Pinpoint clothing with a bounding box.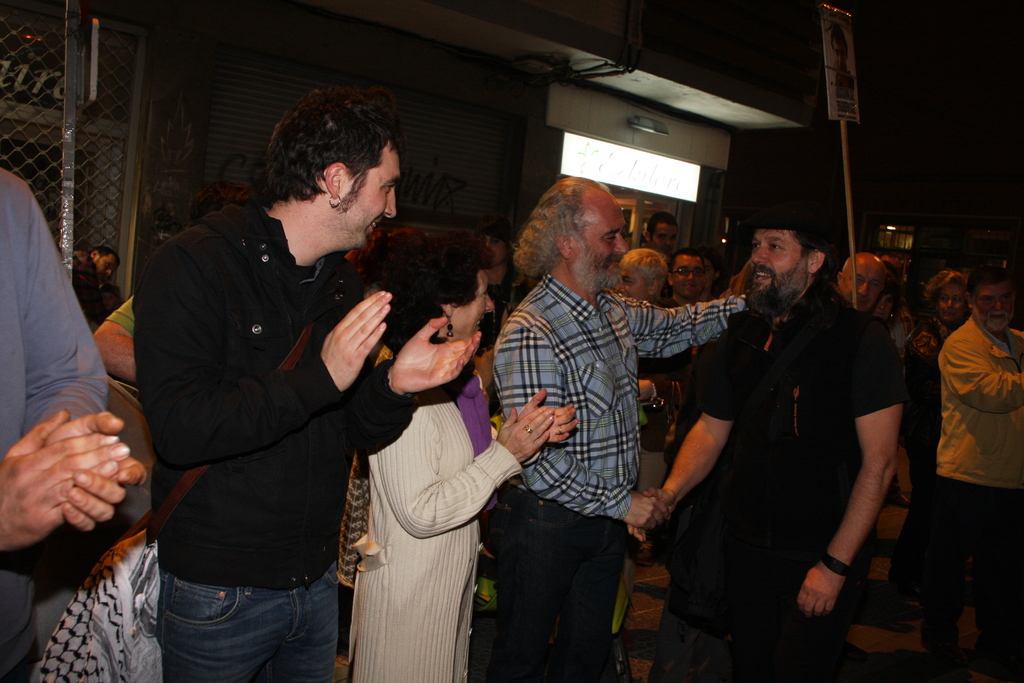
367,399,534,682.
